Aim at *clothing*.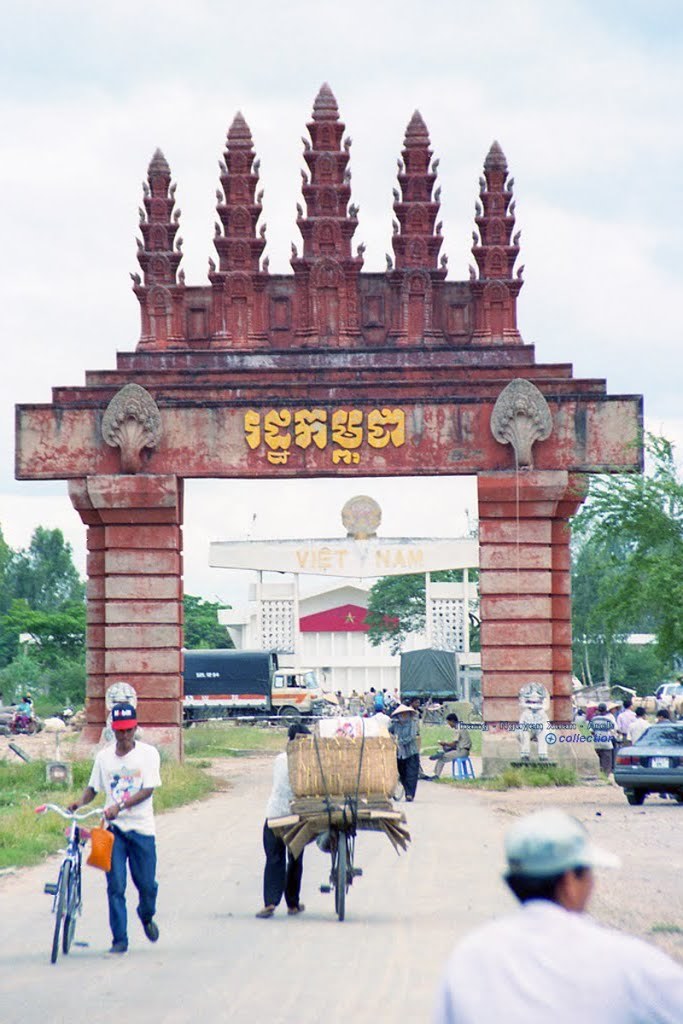
Aimed at (588, 716, 616, 773).
